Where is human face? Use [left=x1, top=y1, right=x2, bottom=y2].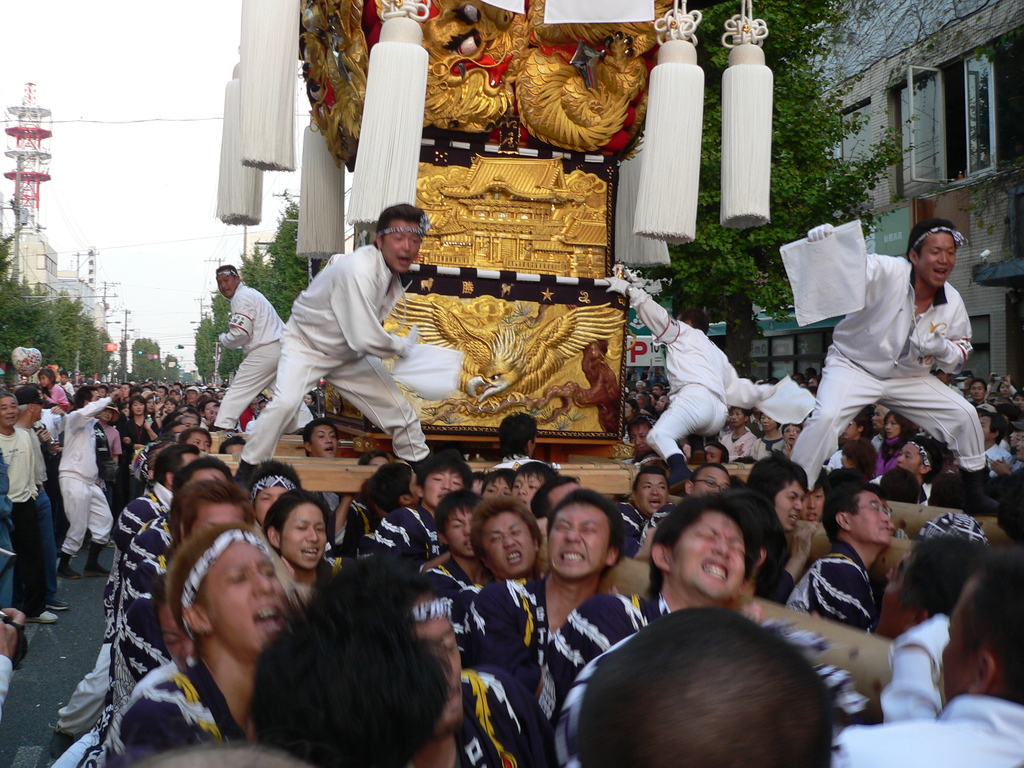
[left=205, top=403, right=215, bottom=413].
